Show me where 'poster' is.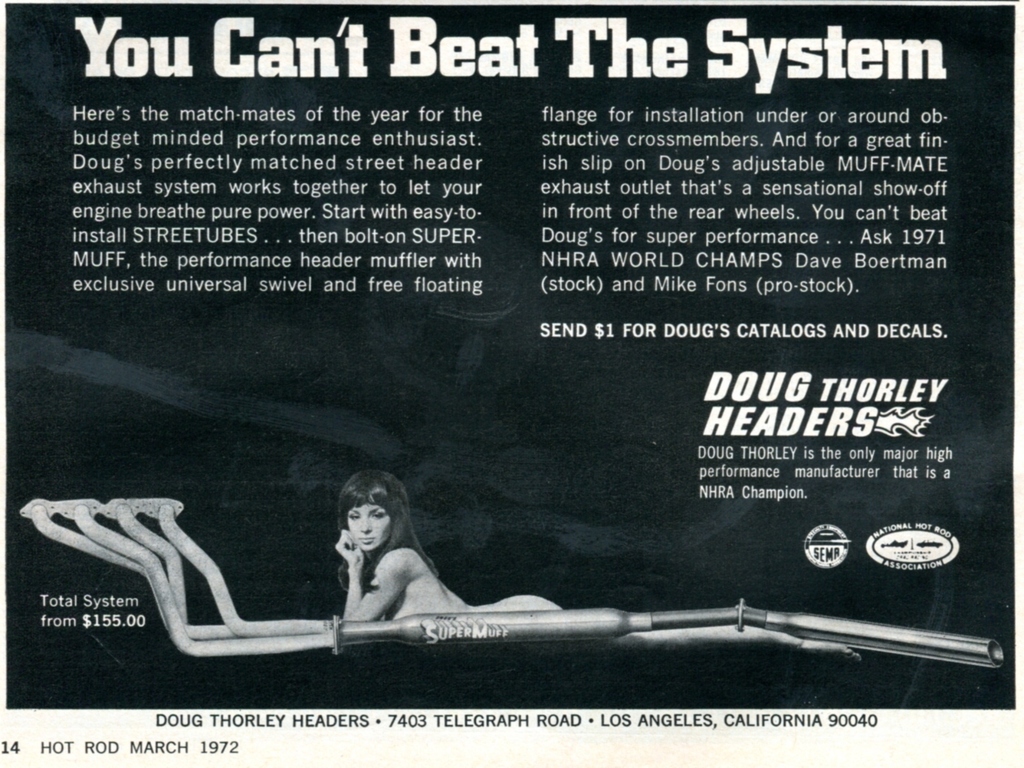
'poster' is at 9/5/1008/718.
